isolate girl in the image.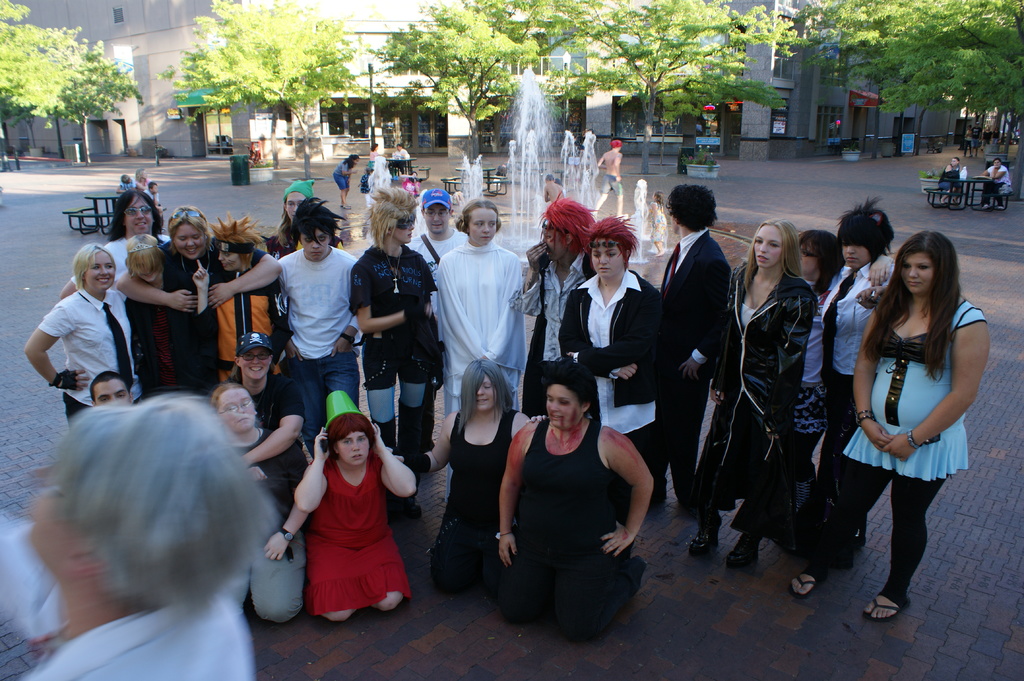
Isolated region: bbox=(214, 374, 319, 629).
